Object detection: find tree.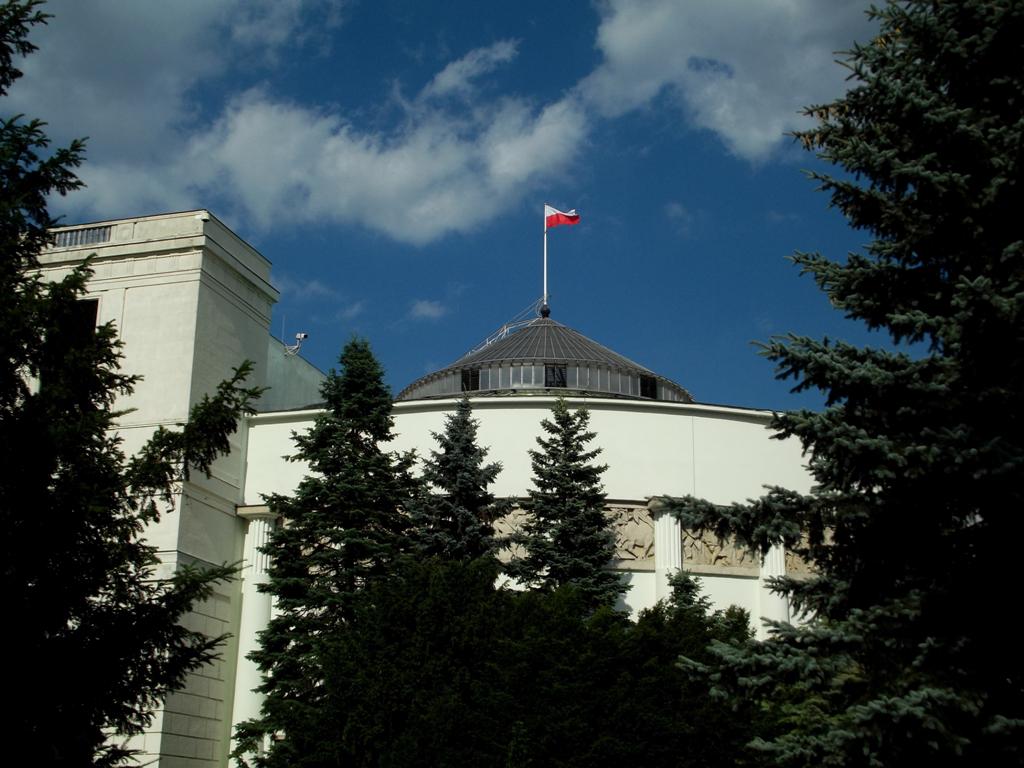
x1=505 y1=397 x2=632 y2=636.
